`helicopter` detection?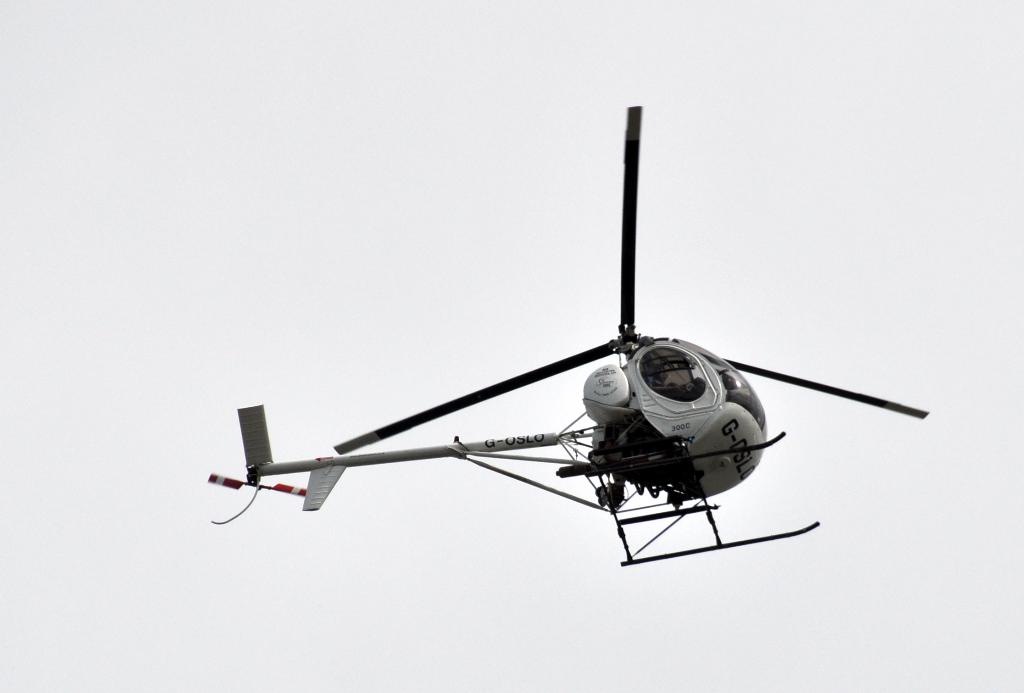
189,122,938,567
